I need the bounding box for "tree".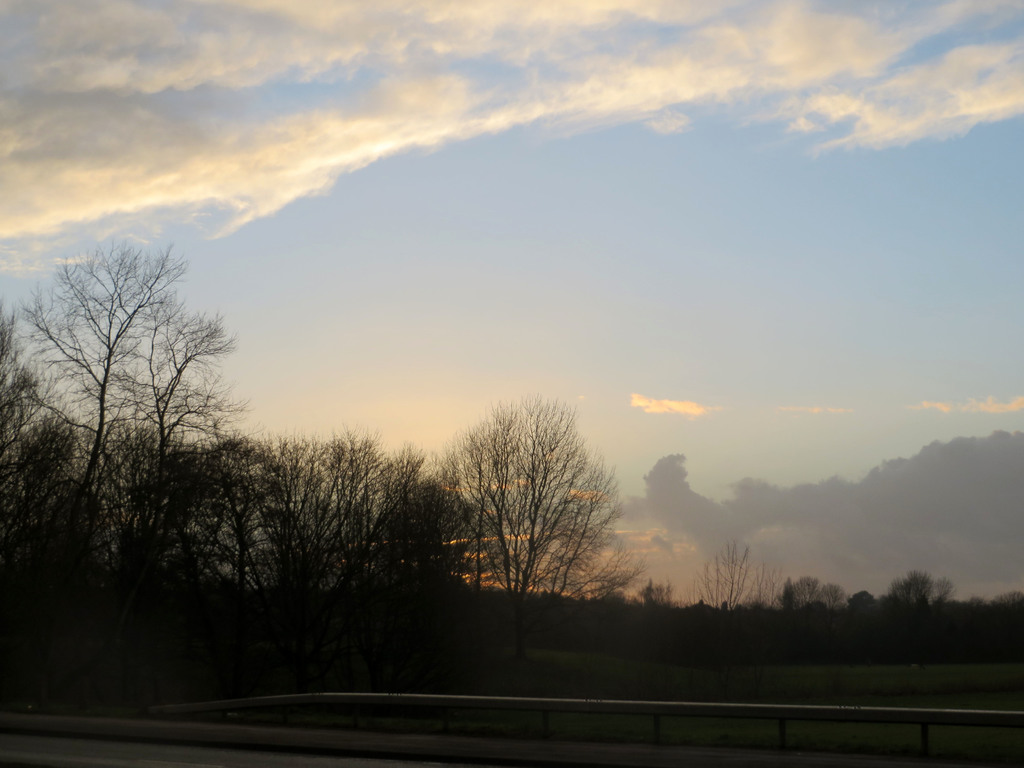
Here it is: [left=495, top=381, right=616, bottom=592].
